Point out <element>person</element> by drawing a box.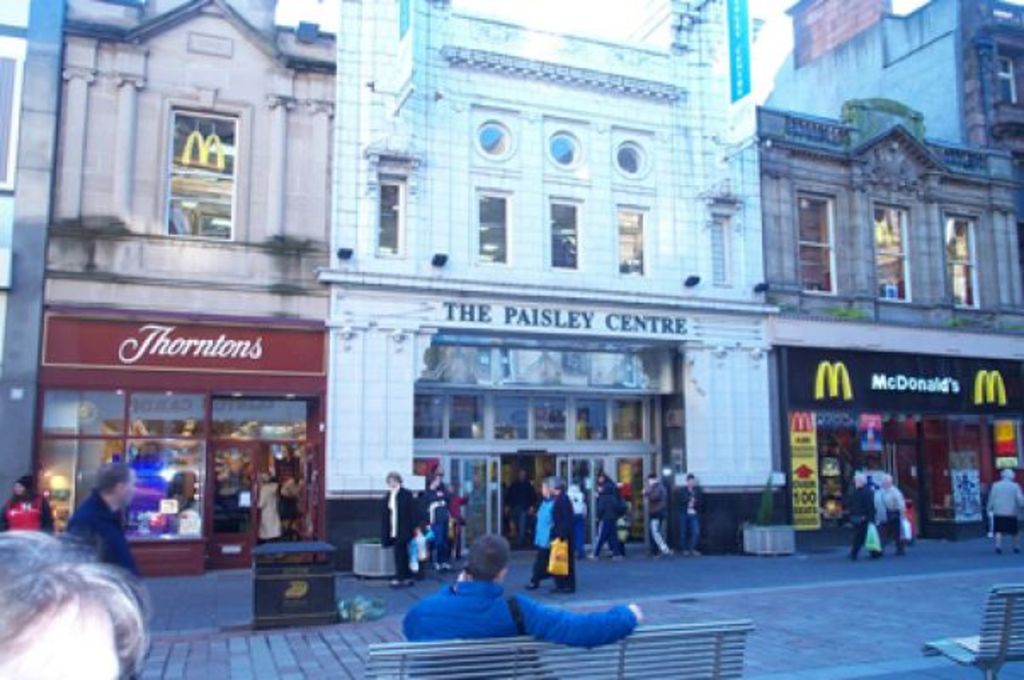
{"x1": 551, "y1": 473, "x2": 578, "y2": 595}.
